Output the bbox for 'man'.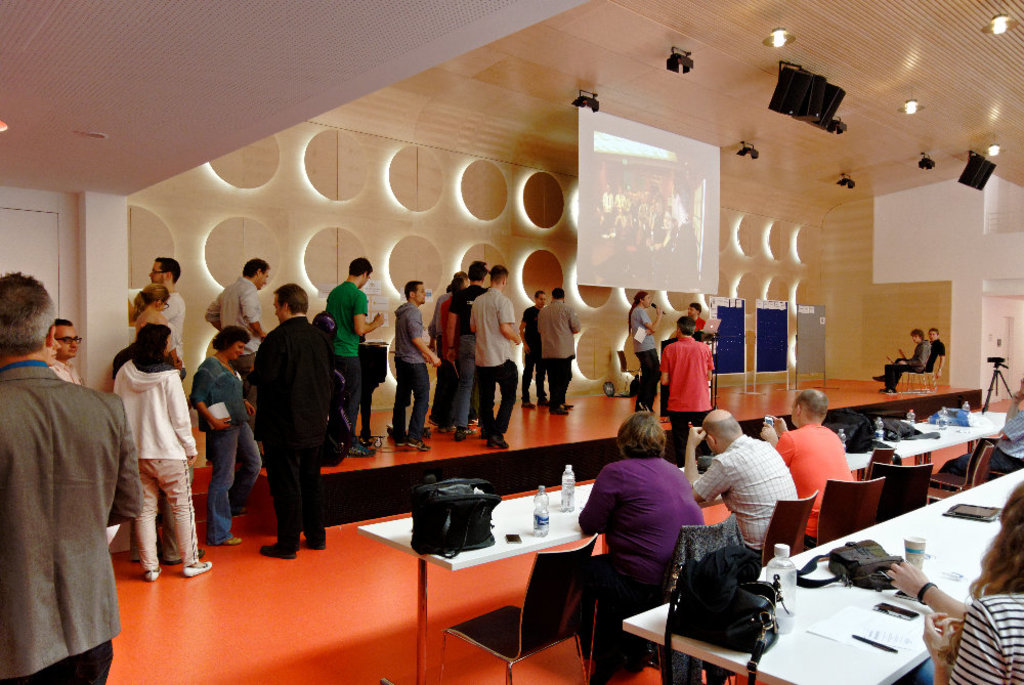
rect(49, 316, 123, 556).
